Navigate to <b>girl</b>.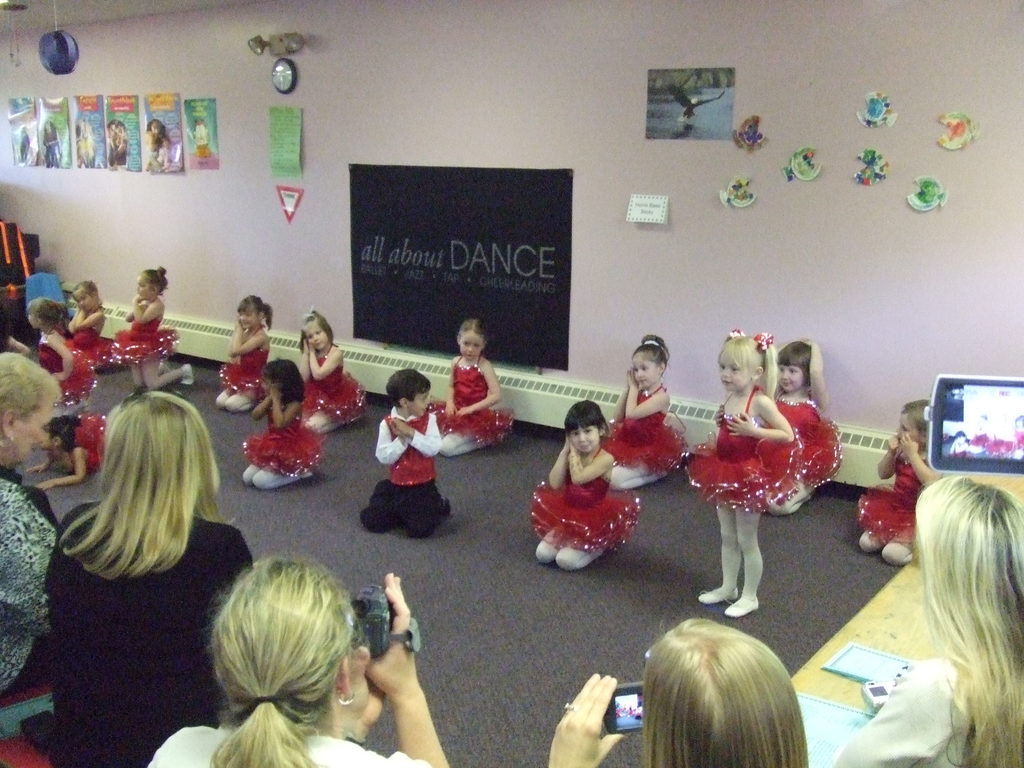
Navigation target: [103, 268, 194, 390].
